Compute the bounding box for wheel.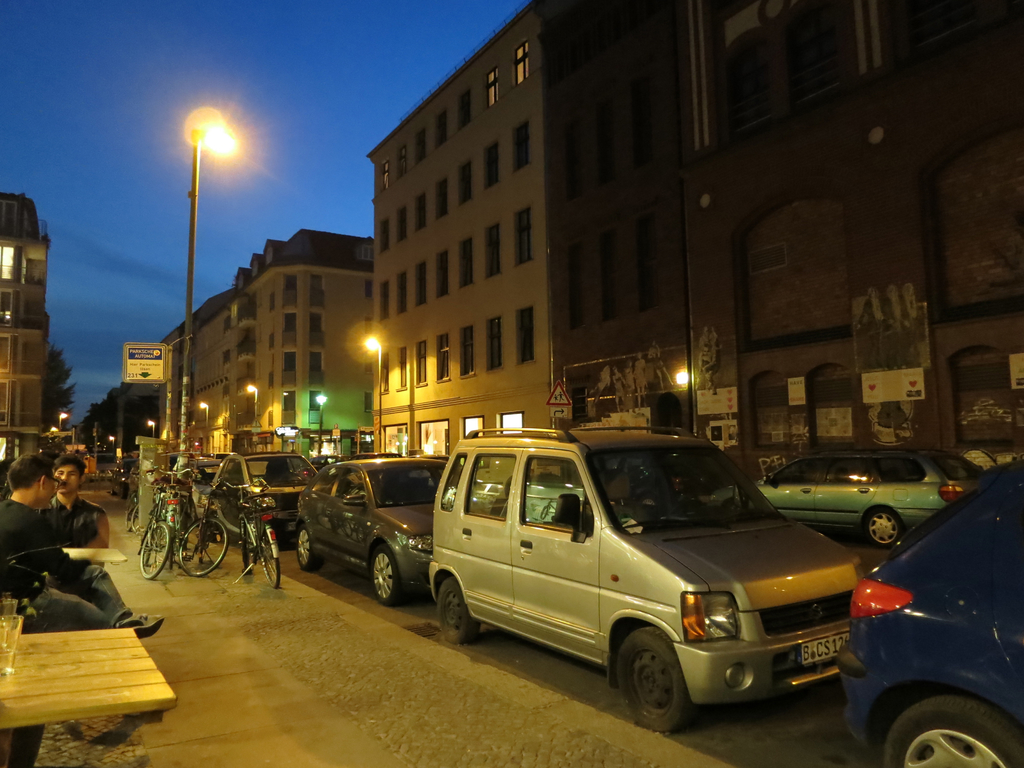
[437, 579, 477, 648].
